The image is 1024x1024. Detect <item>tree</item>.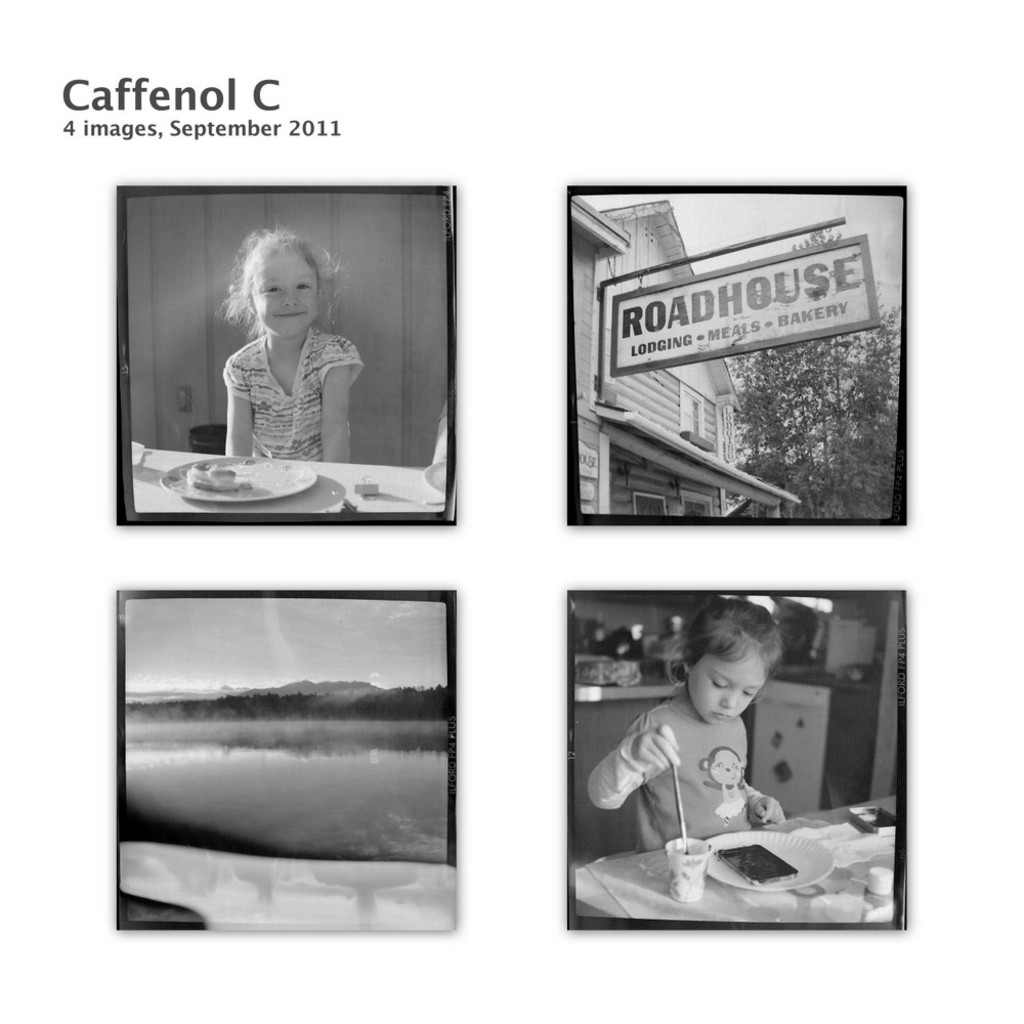
Detection: locate(736, 228, 913, 517).
